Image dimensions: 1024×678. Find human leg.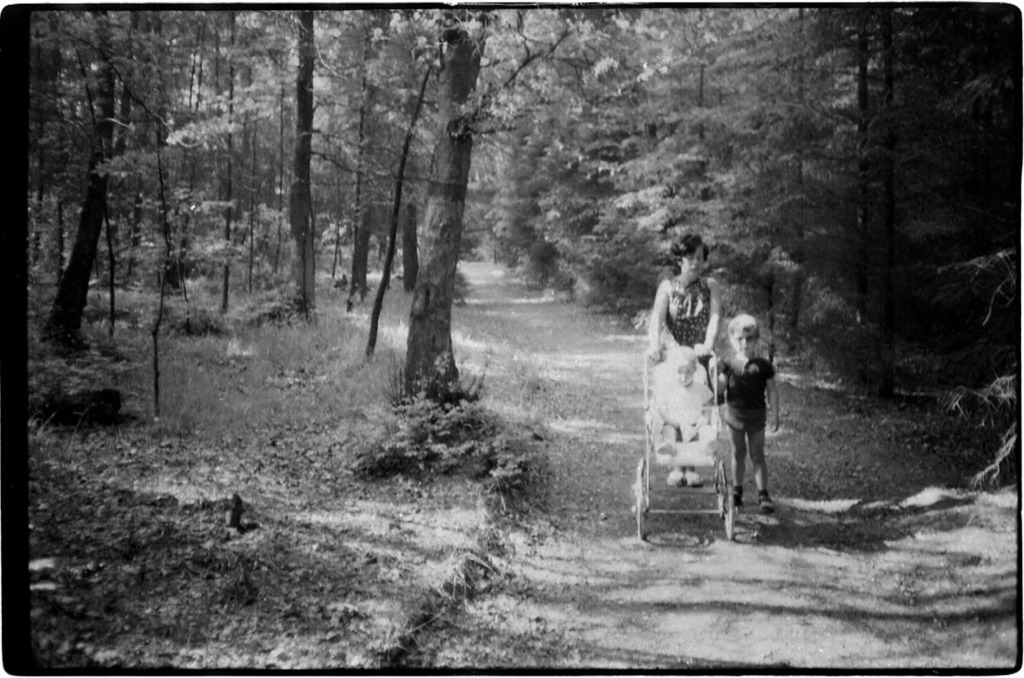
box=[725, 426, 747, 497].
